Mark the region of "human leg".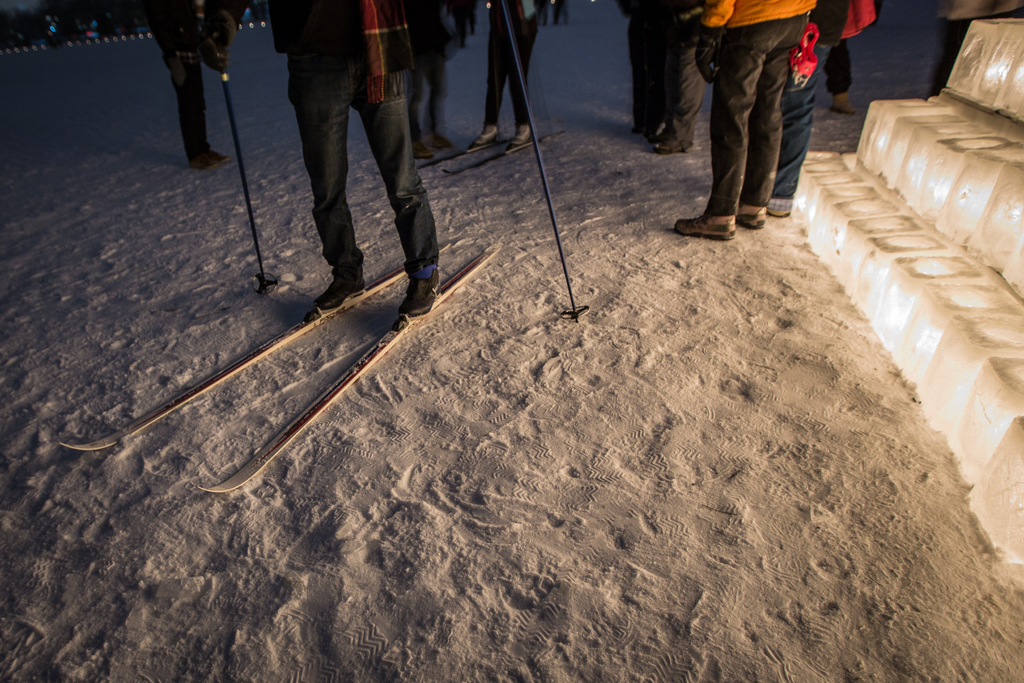
Region: bbox=[463, 4, 506, 151].
